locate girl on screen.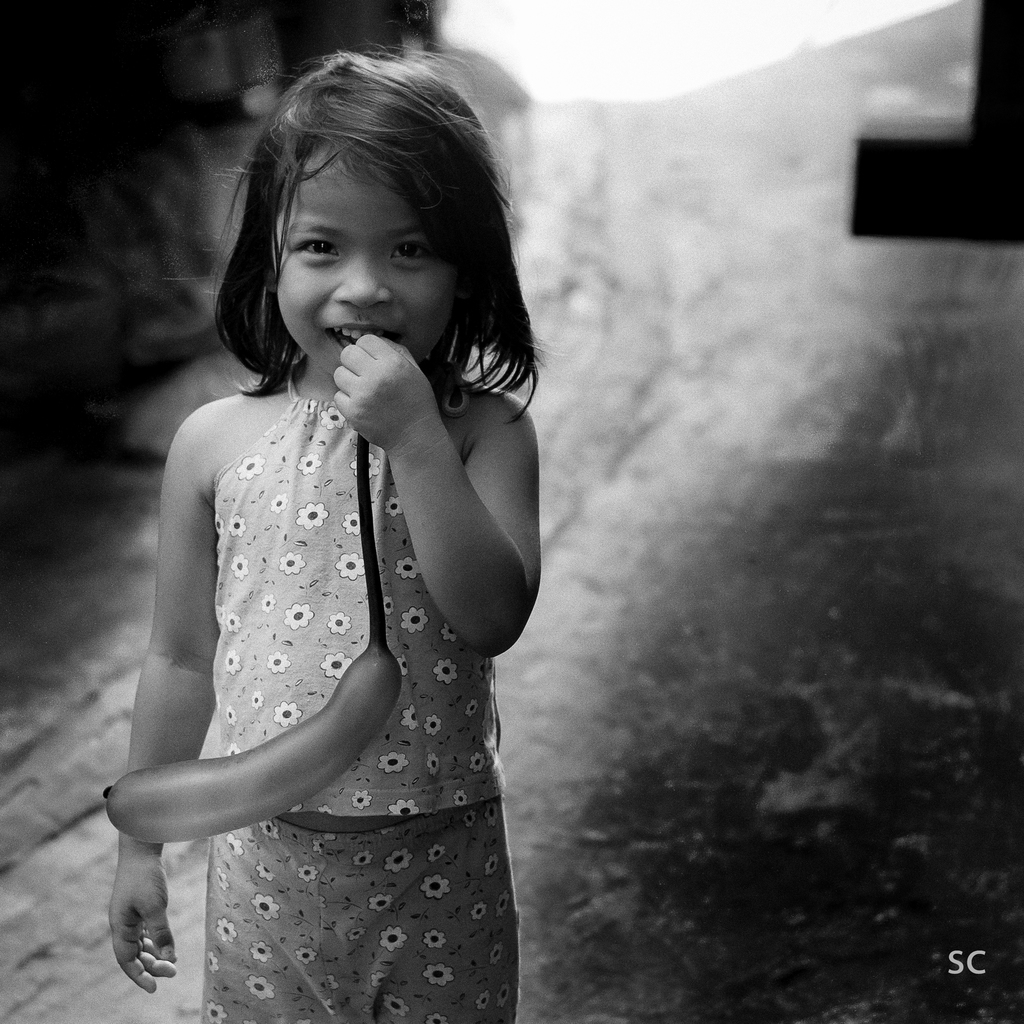
On screen at <box>102,1,541,1023</box>.
